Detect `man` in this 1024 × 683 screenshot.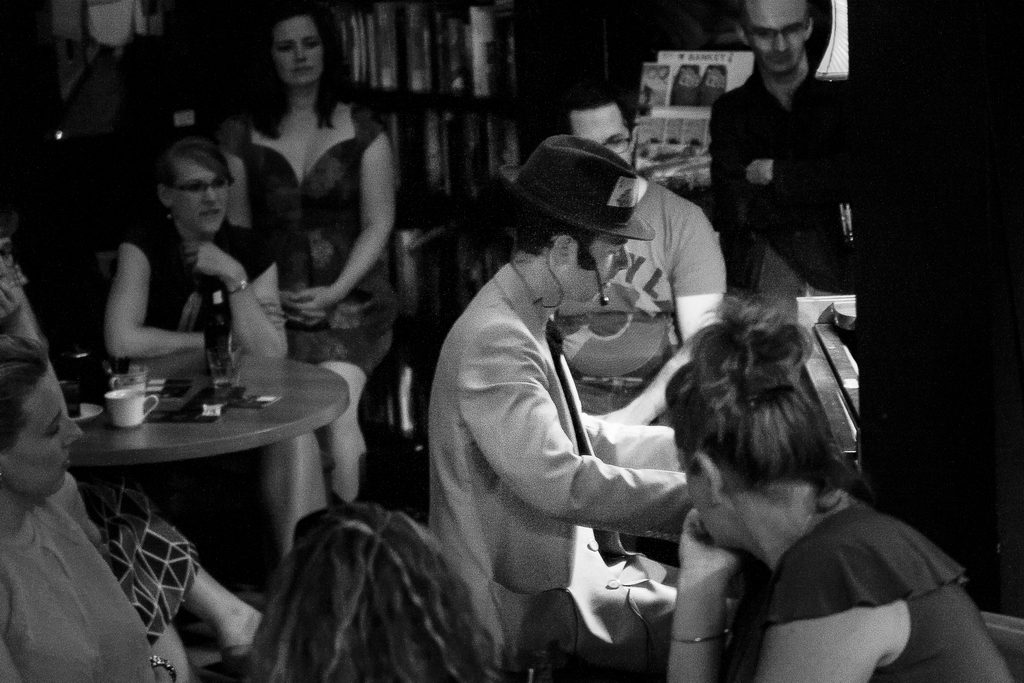
Detection: {"left": 700, "top": 23, "right": 877, "bottom": 346}.
